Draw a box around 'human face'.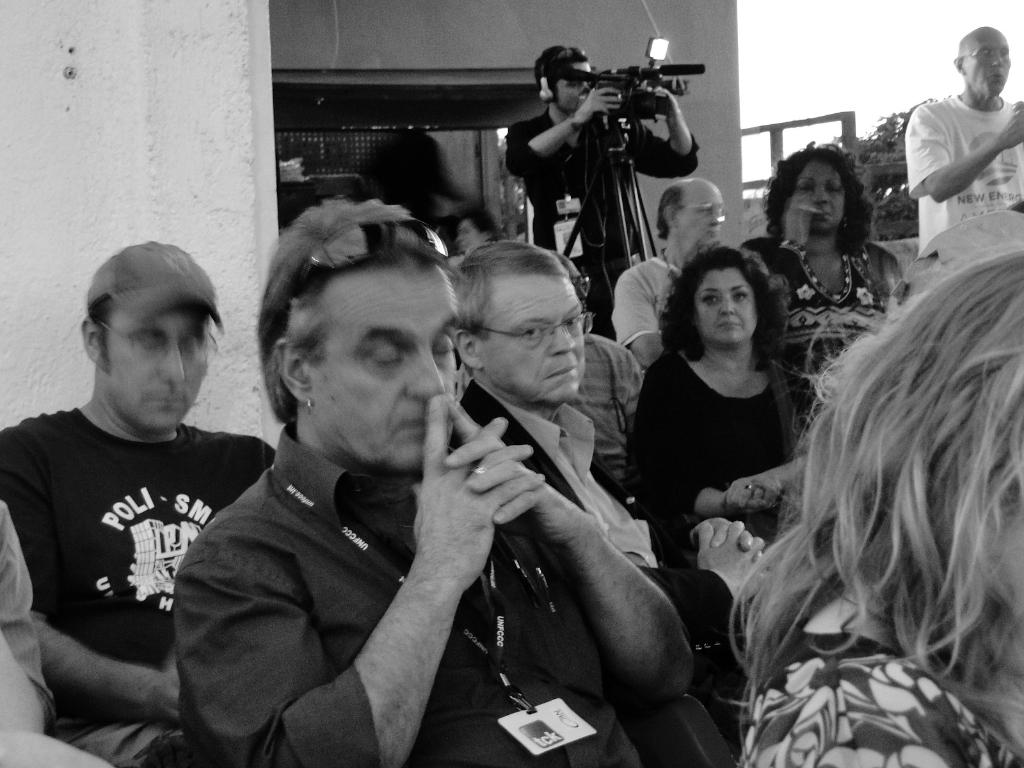
box(97, 301, 206, 434).
